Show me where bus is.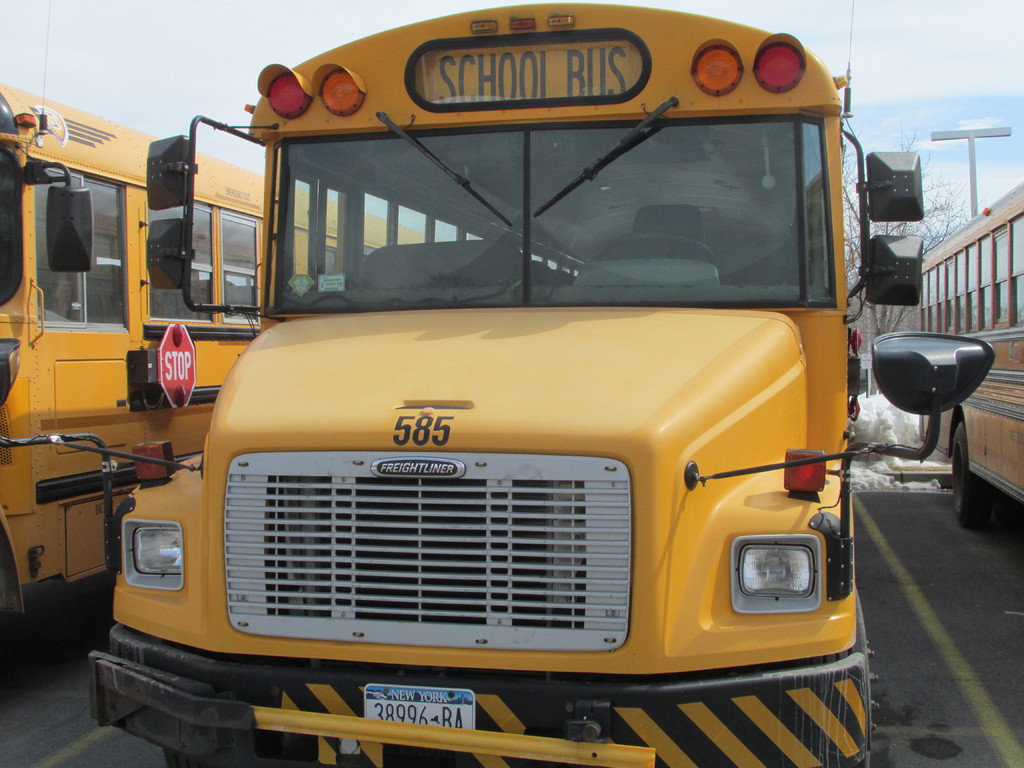
bus is at [0, 0, 997, 764].
